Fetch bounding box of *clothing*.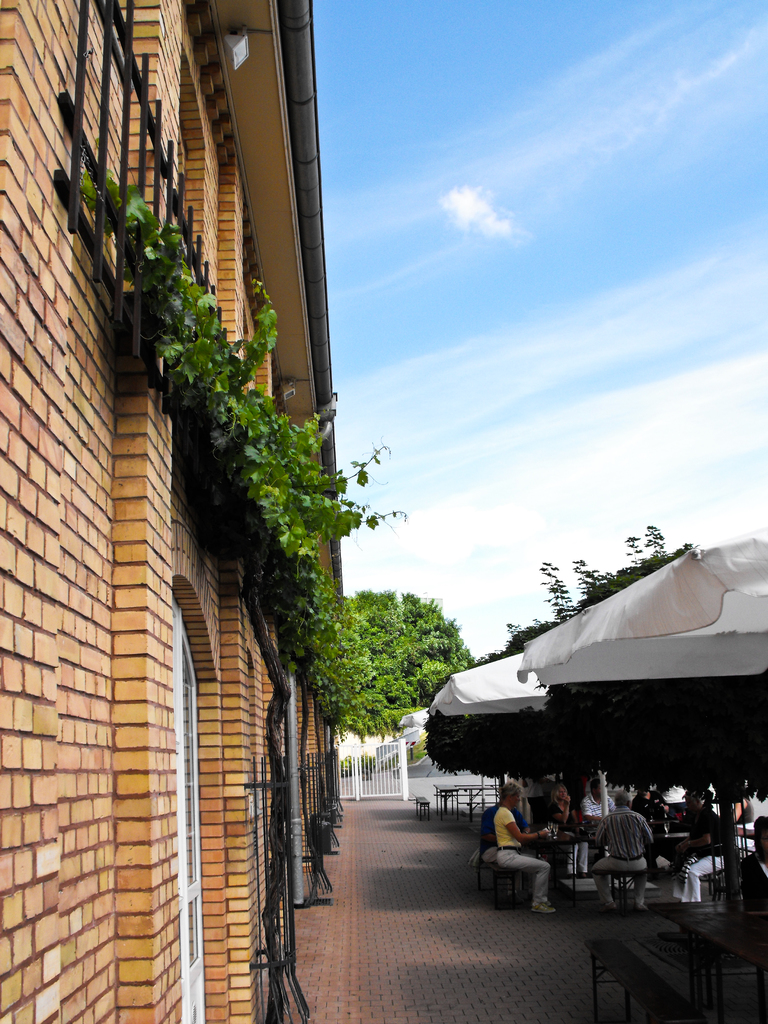
Bbox: rect(592, 808, 655, 906).
